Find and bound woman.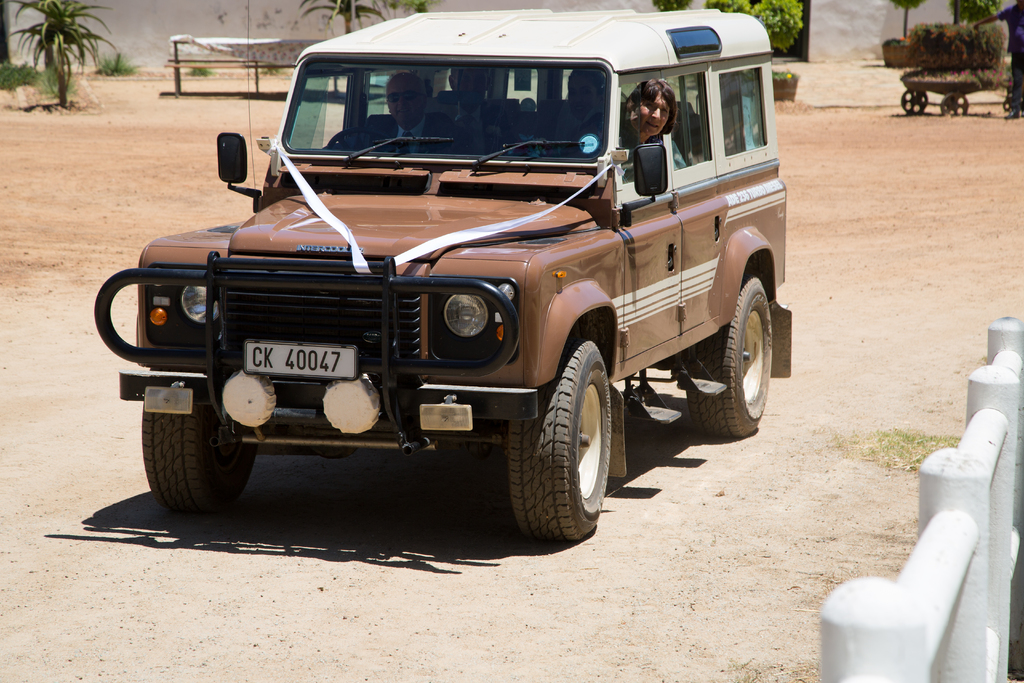
Bound: bbox=[628, 77, 673, 143].
